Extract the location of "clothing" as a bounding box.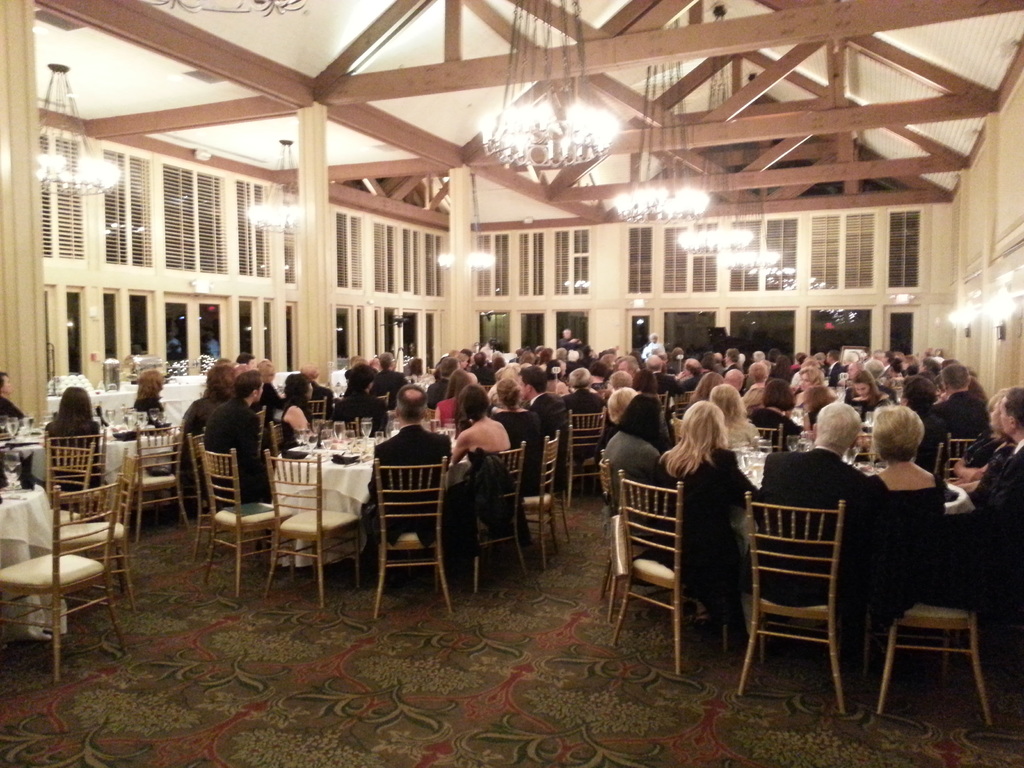
x1=650 y1=445 x2=751 y2=604.
